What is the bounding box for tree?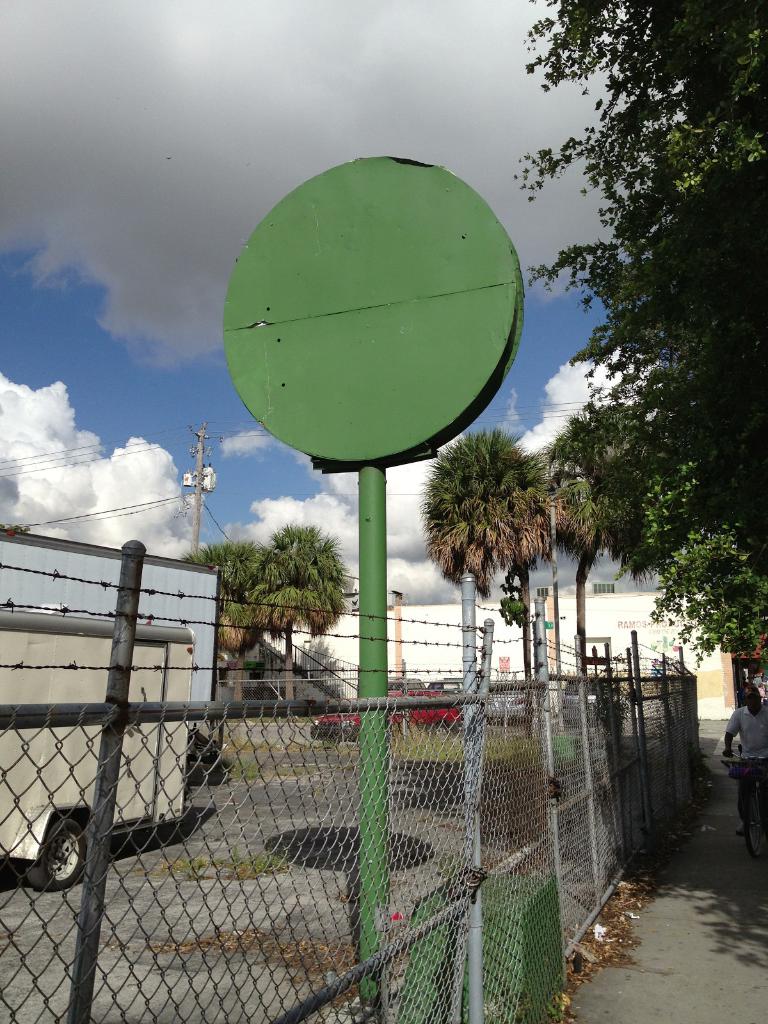
<bbox>184, 543, 266, 686</bbox>.
